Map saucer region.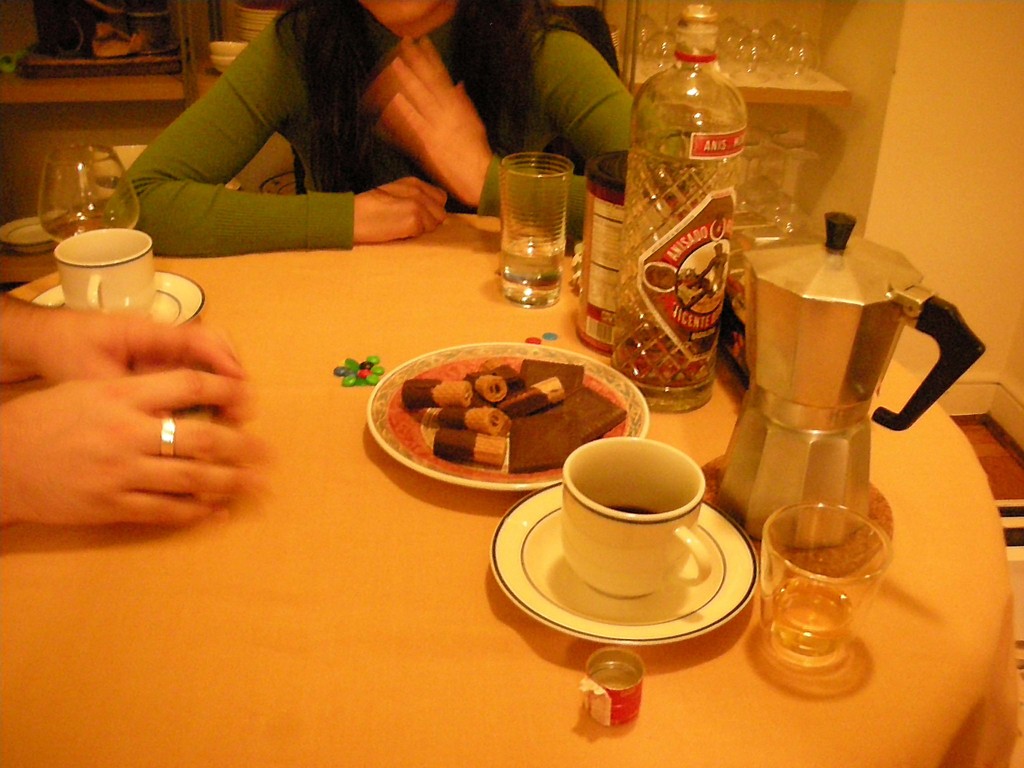
Mapped to box(31, 265, 207, 324).
